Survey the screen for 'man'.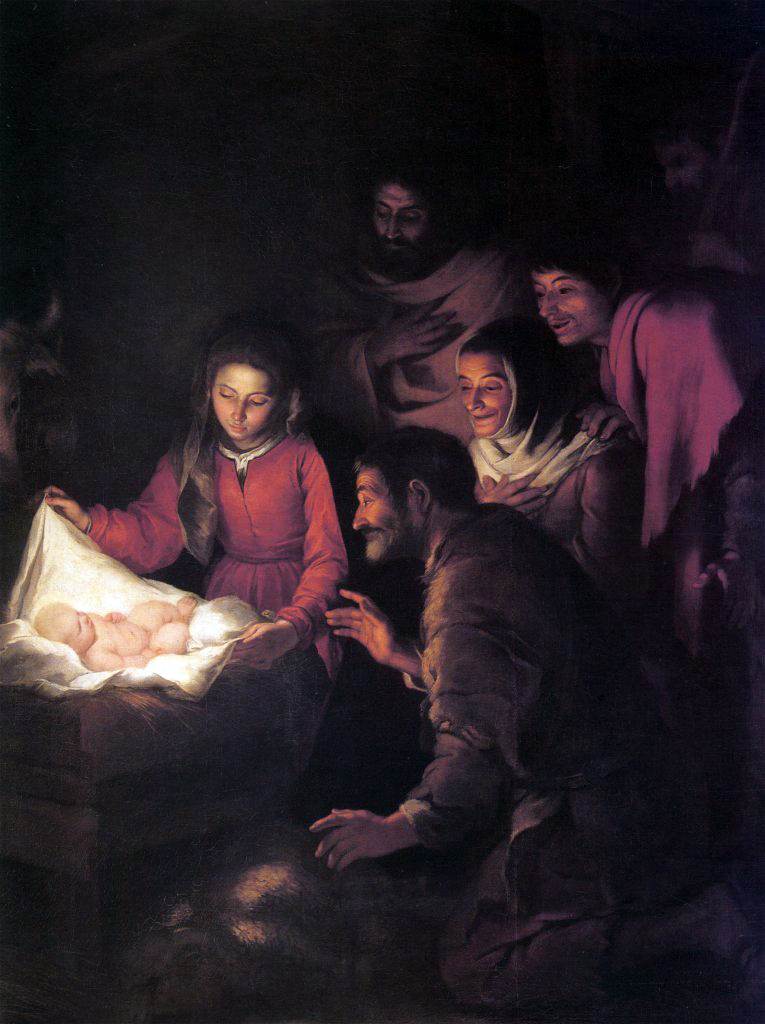
Survey found: (left=283, top=170, right=562, bottom=508).
